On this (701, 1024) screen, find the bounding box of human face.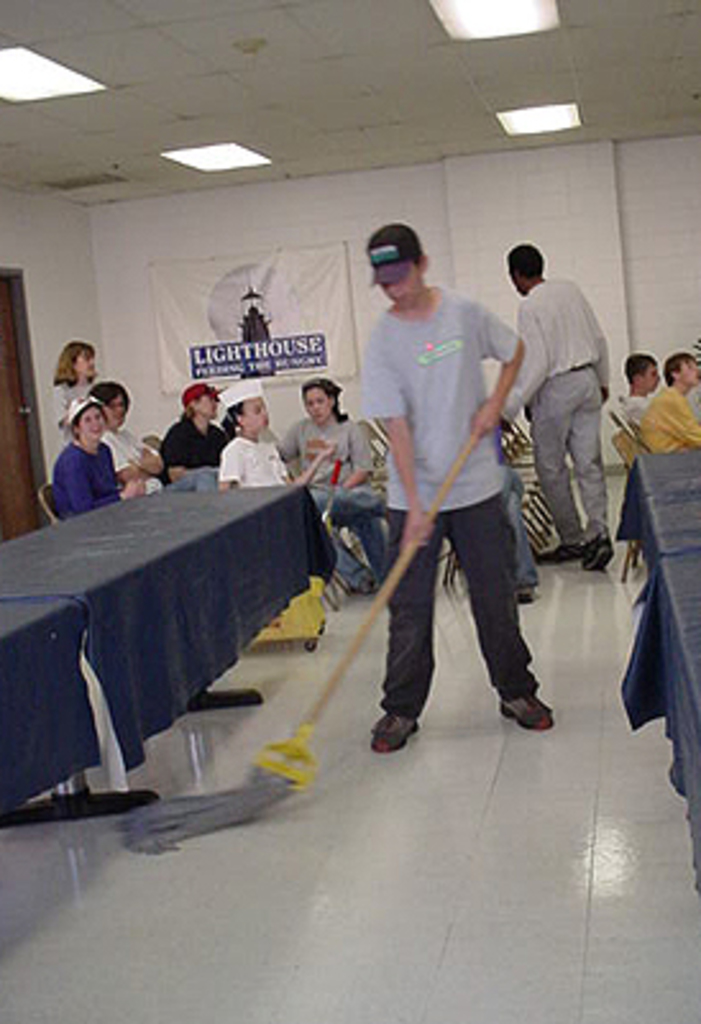
Bounding box: locate(678, 356, 698, 392).
